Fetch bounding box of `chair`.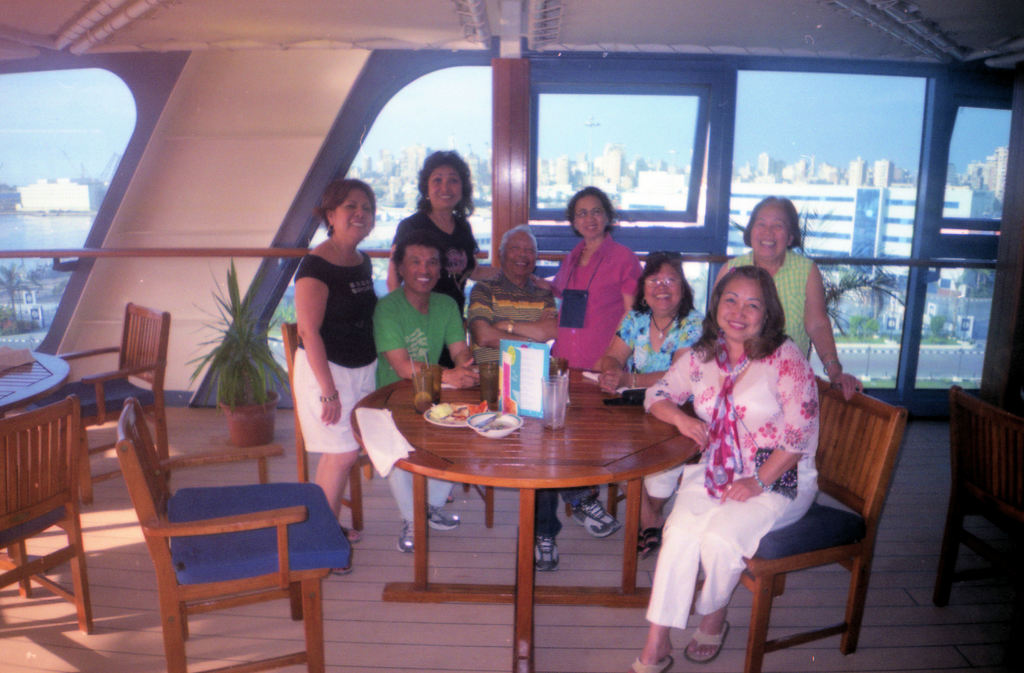
Bbox: Rect(0, 394, 92, 633).
